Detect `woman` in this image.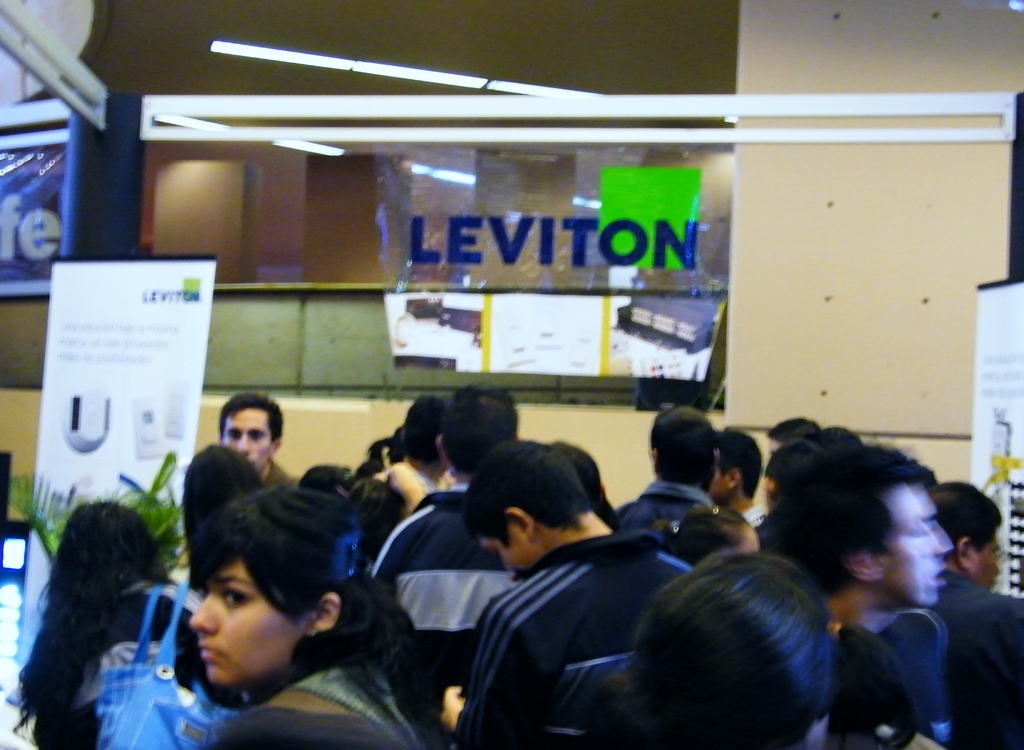
Detection: <bbox>18, 498, 209, 749</bbox>.
